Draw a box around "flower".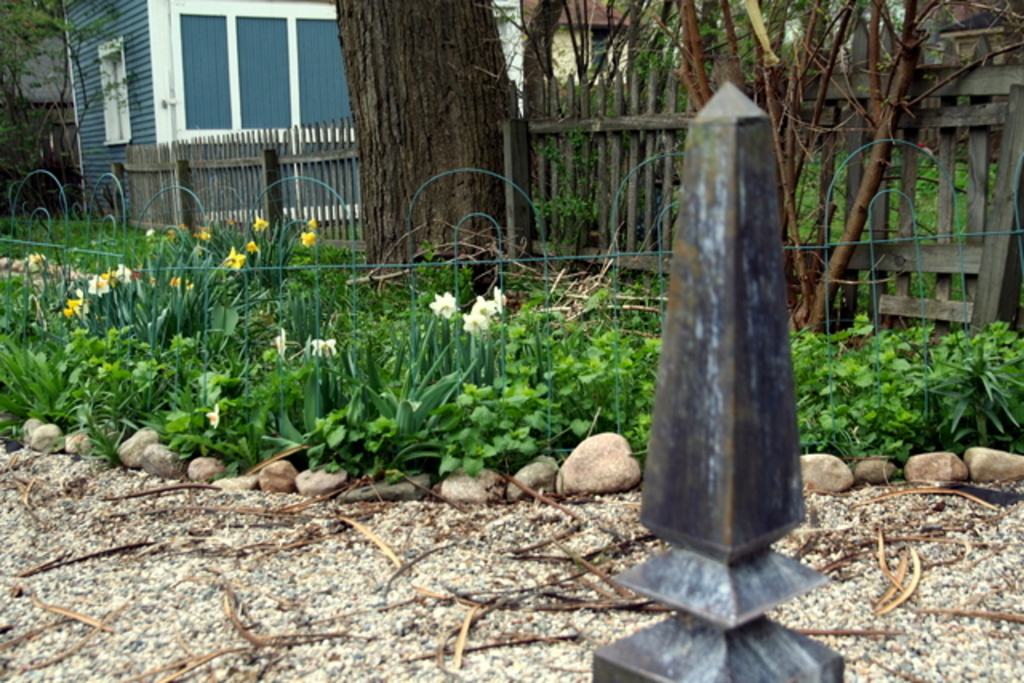
<box>309,338,336,358</box>.
